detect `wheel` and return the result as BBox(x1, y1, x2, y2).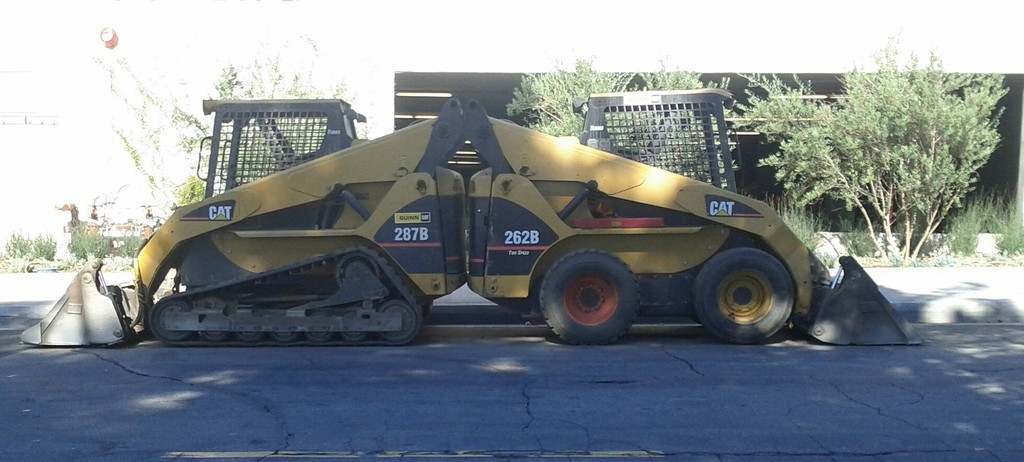
BBox(269, 331, 298, 340).
